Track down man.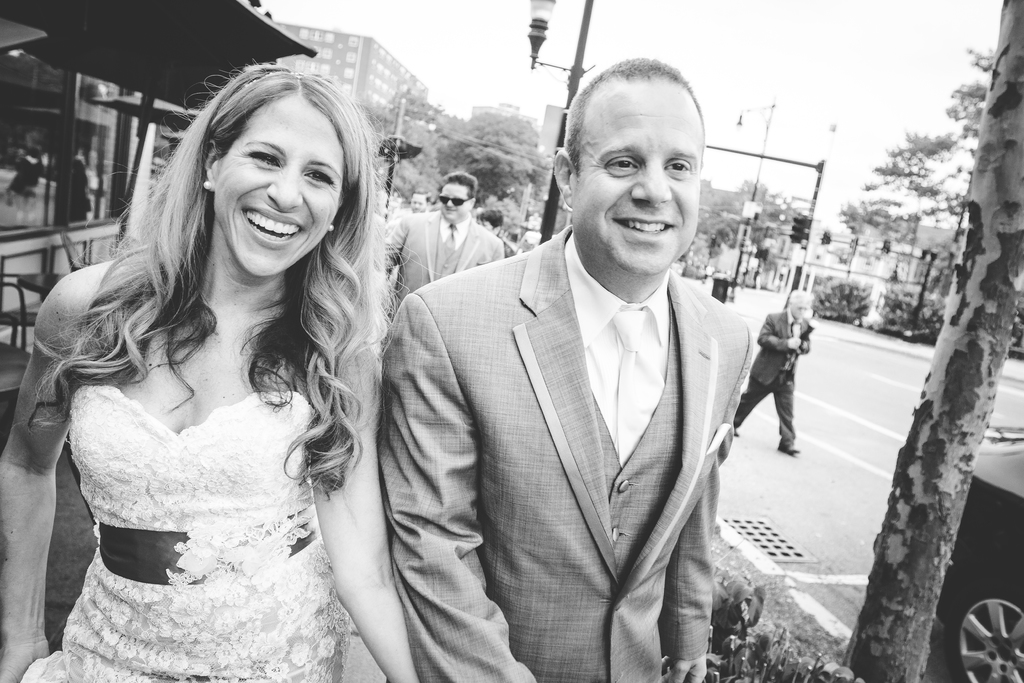
Tracked to Rect(729, 288, 816, 456).
